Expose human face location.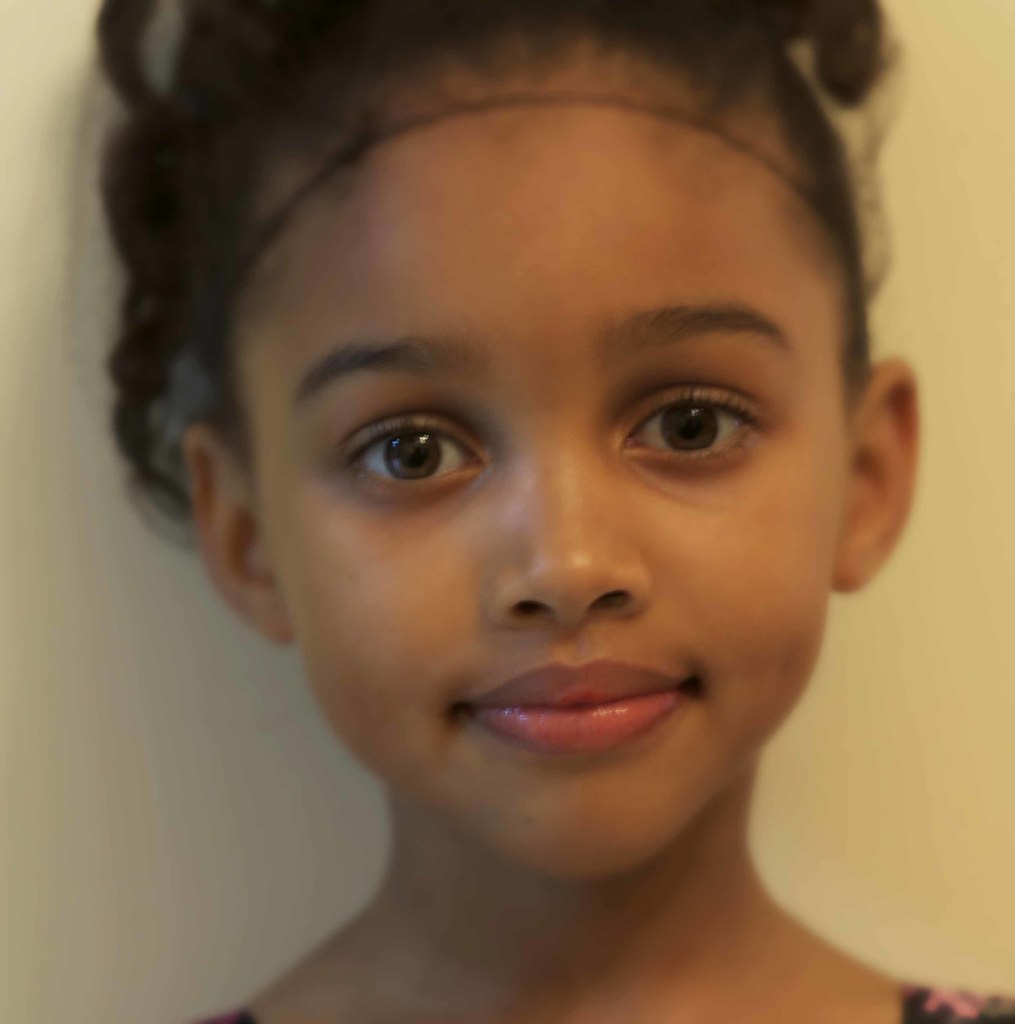
Exposed at box=[247, 113, 849, 877].
